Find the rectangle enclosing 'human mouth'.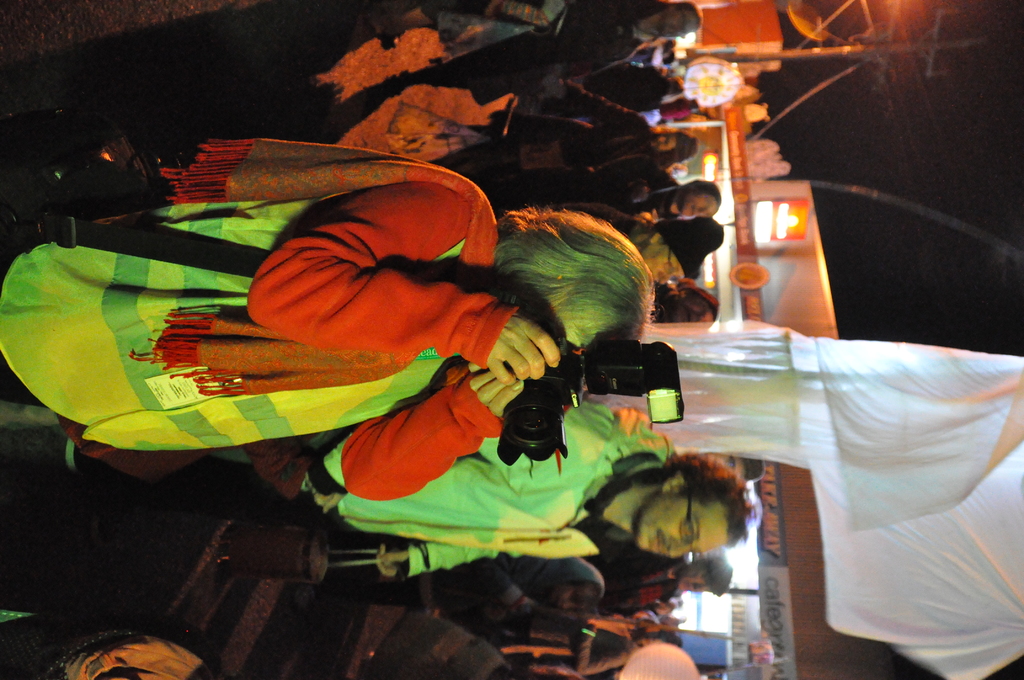
{"x1": 648, "y1": 528, "x2": 661, "y2": 555}.
